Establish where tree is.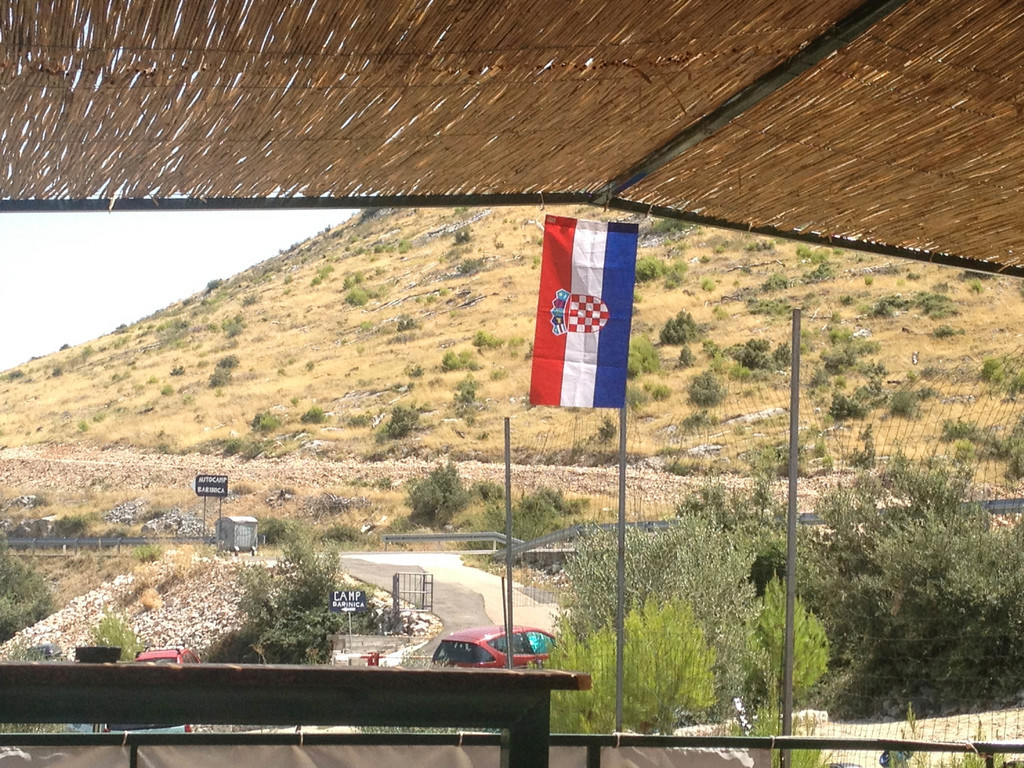
Established at {"left": 219, "top": 532, "right": 343, "bottom": 660}.
